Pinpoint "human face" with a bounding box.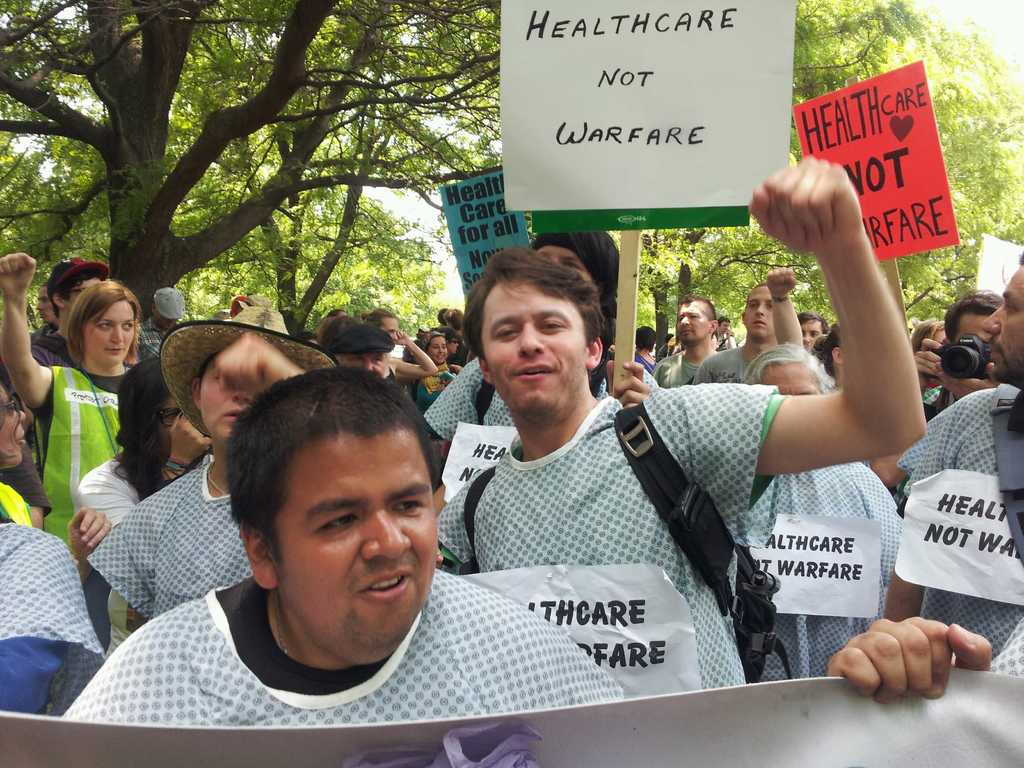
(955,307,997,343).
